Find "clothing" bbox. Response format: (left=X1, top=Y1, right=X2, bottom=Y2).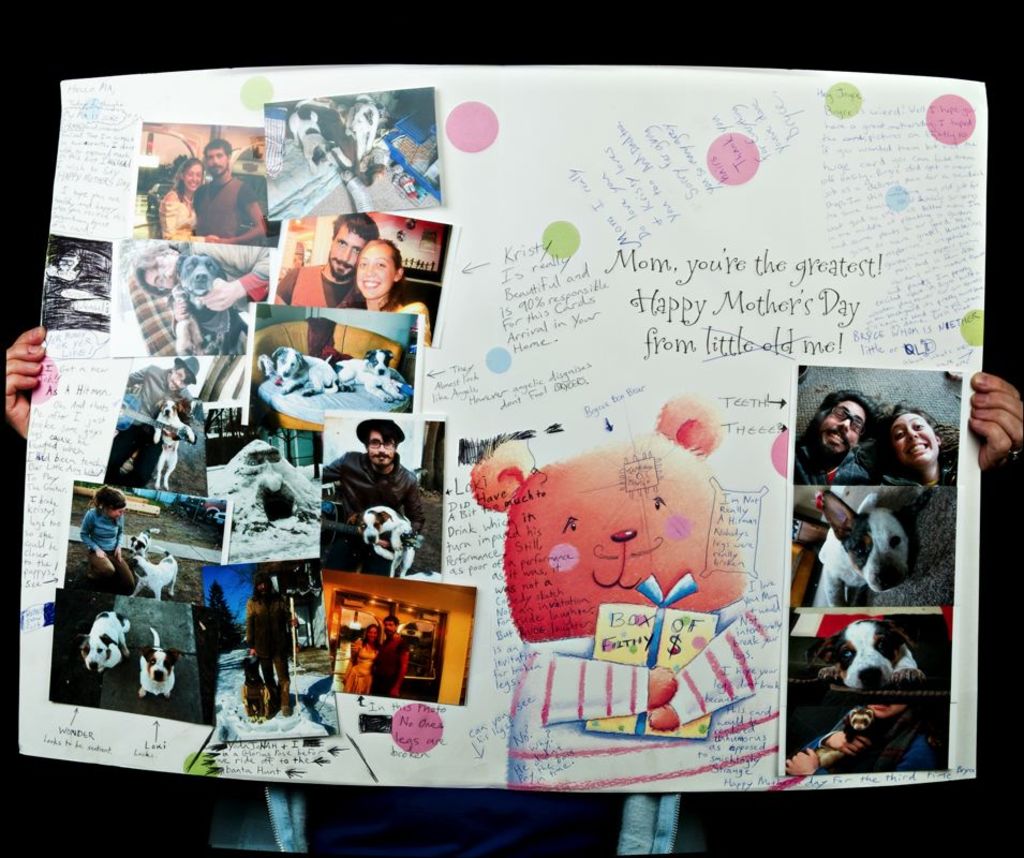
(left=339, top=640, right=376, bottom=693).
